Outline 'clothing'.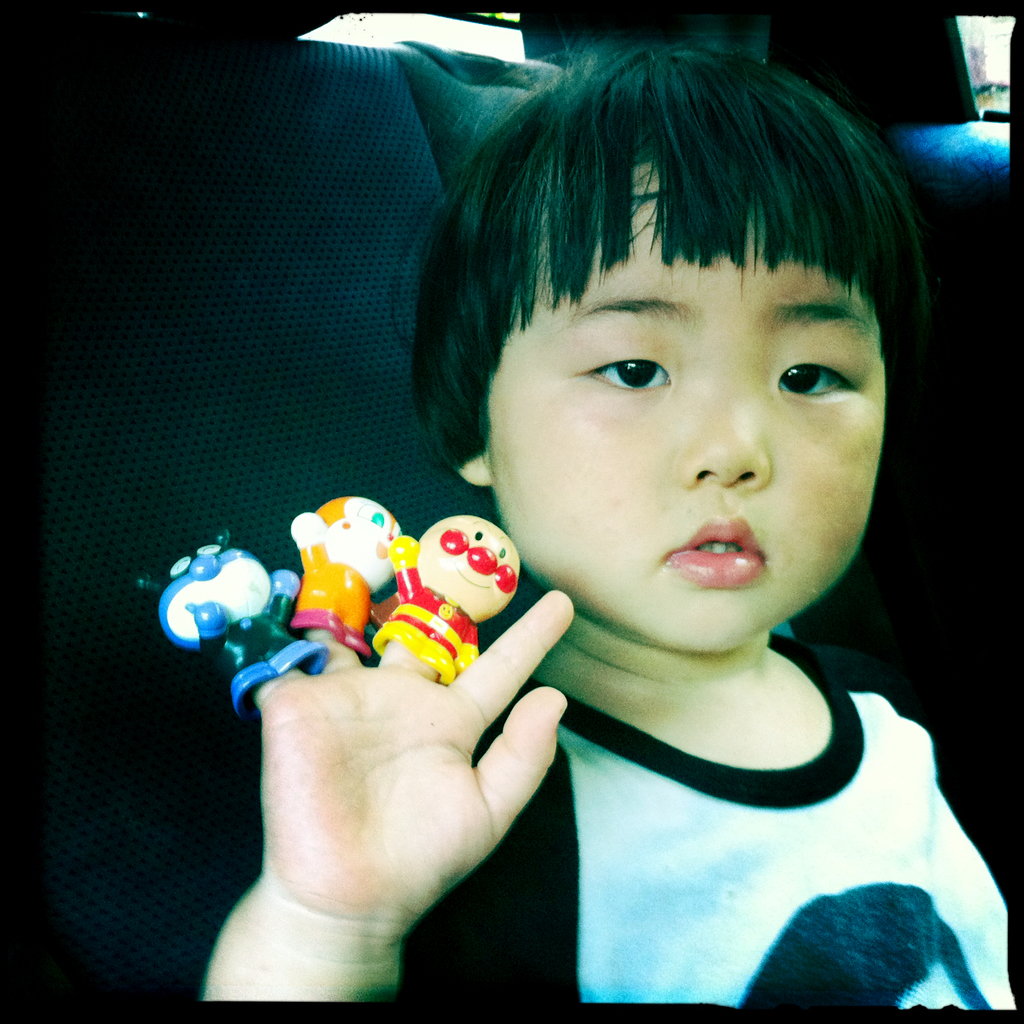
Outline: left=412, top=573, right=1015, bottom=1015.
